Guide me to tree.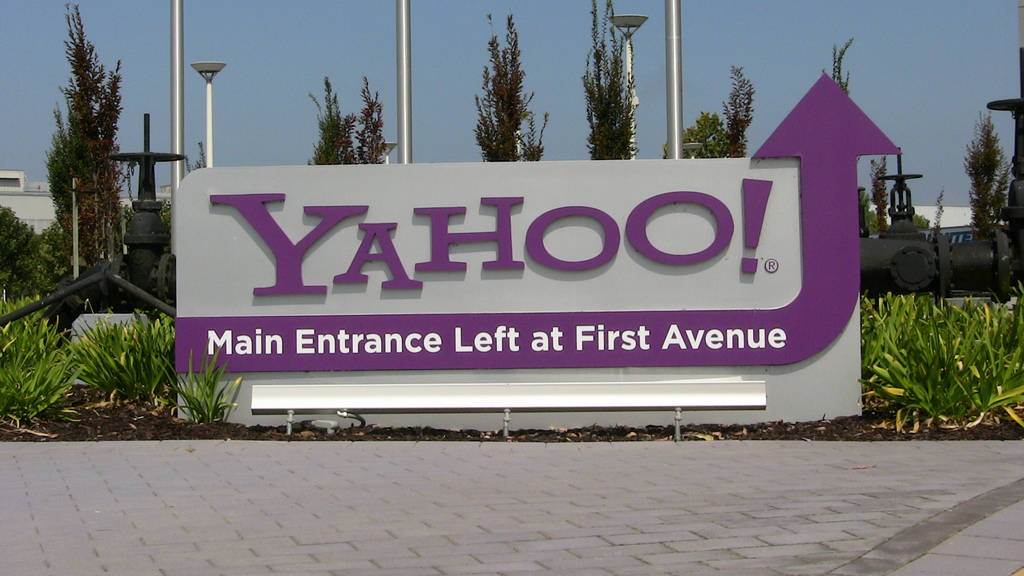
Guidance: <bbox>38, 13, 124, 284</bbox>.
